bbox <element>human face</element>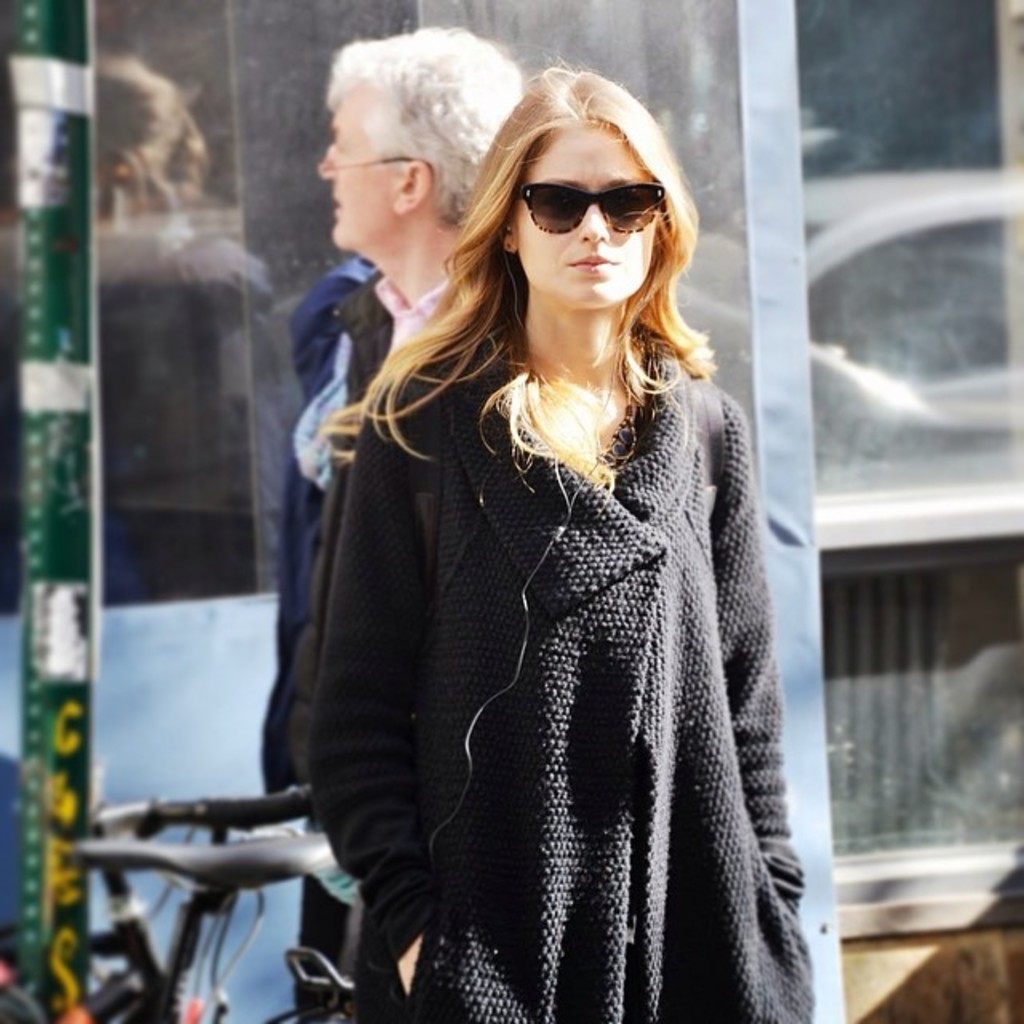
box(514, 115, 654, 322)
